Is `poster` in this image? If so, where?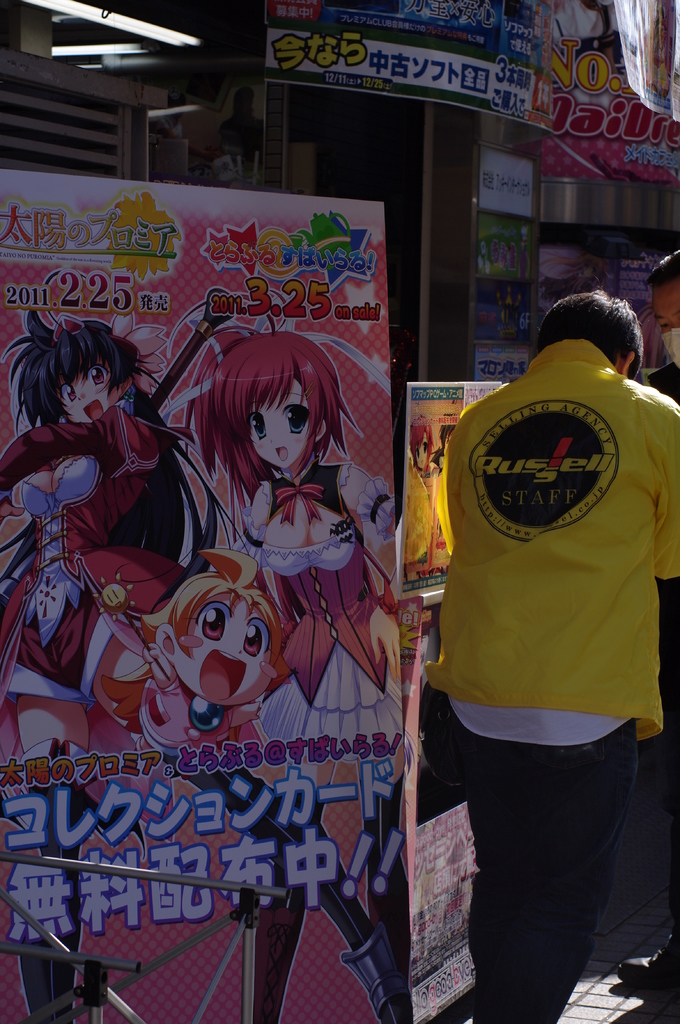
Yes, at <region>0, 166, 415, 1023</region>.
